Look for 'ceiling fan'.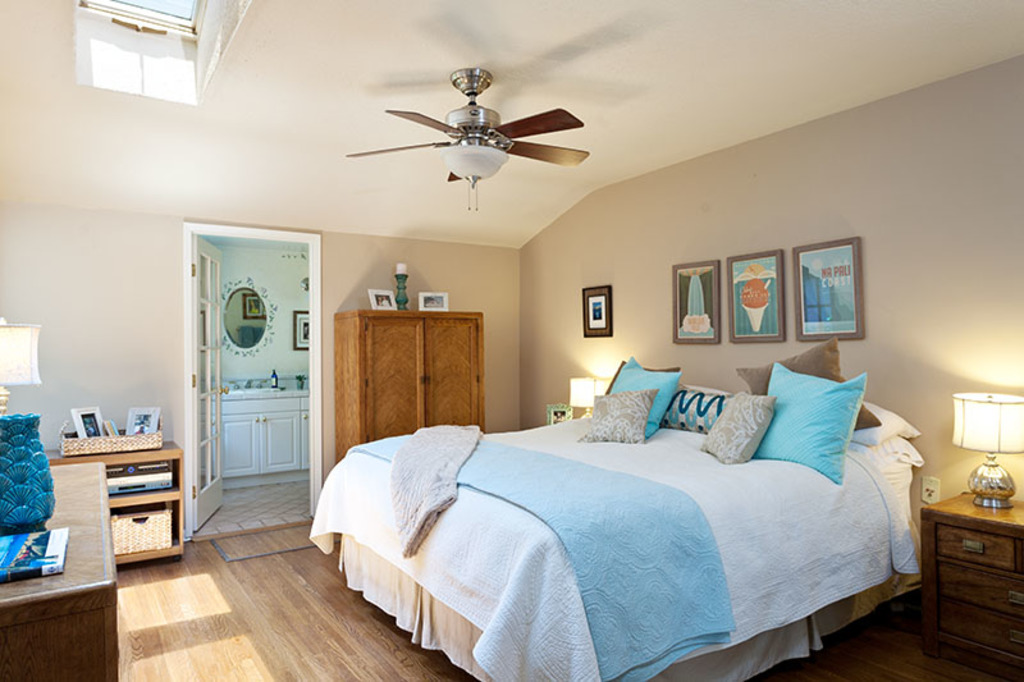
Found: {"x1": 339, "y1": 68, "x2": 588, "y2": 211}.
